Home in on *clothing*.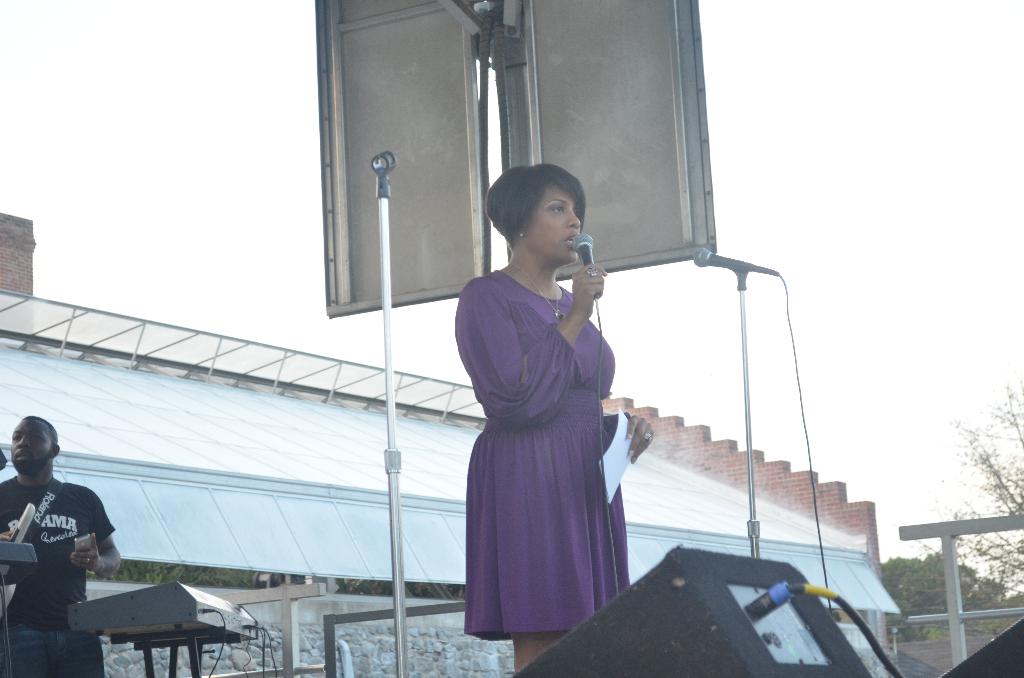
Homed in at (453, 216, 633, 649).
